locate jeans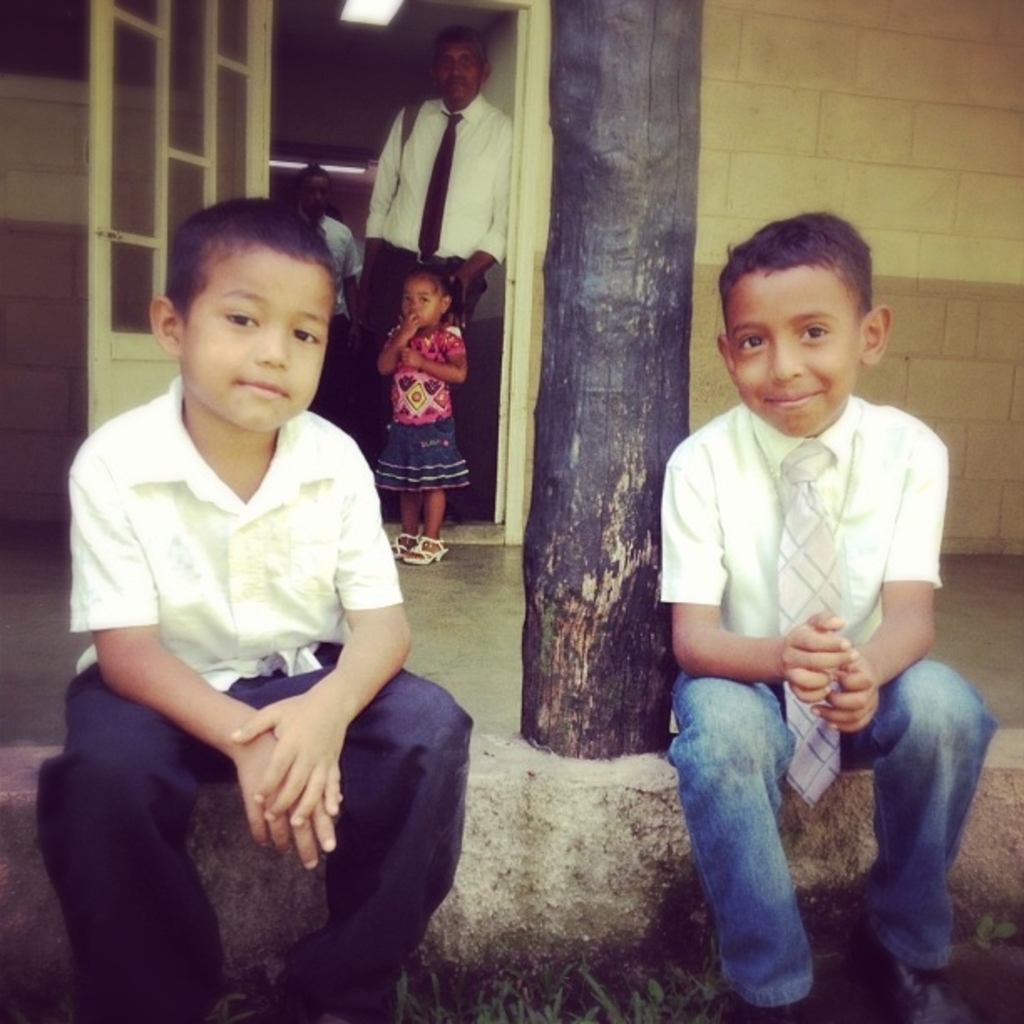
Rect(38, 644, 475, 1014)
